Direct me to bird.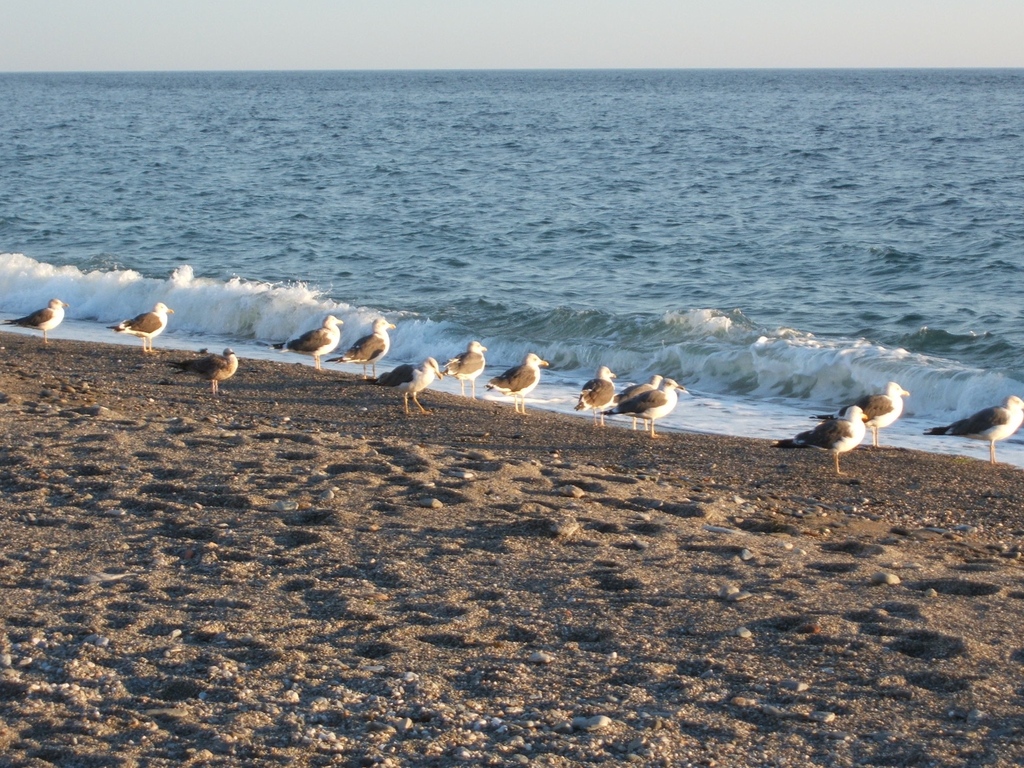
Direction: Rect(927, 395, 1023, 462).
